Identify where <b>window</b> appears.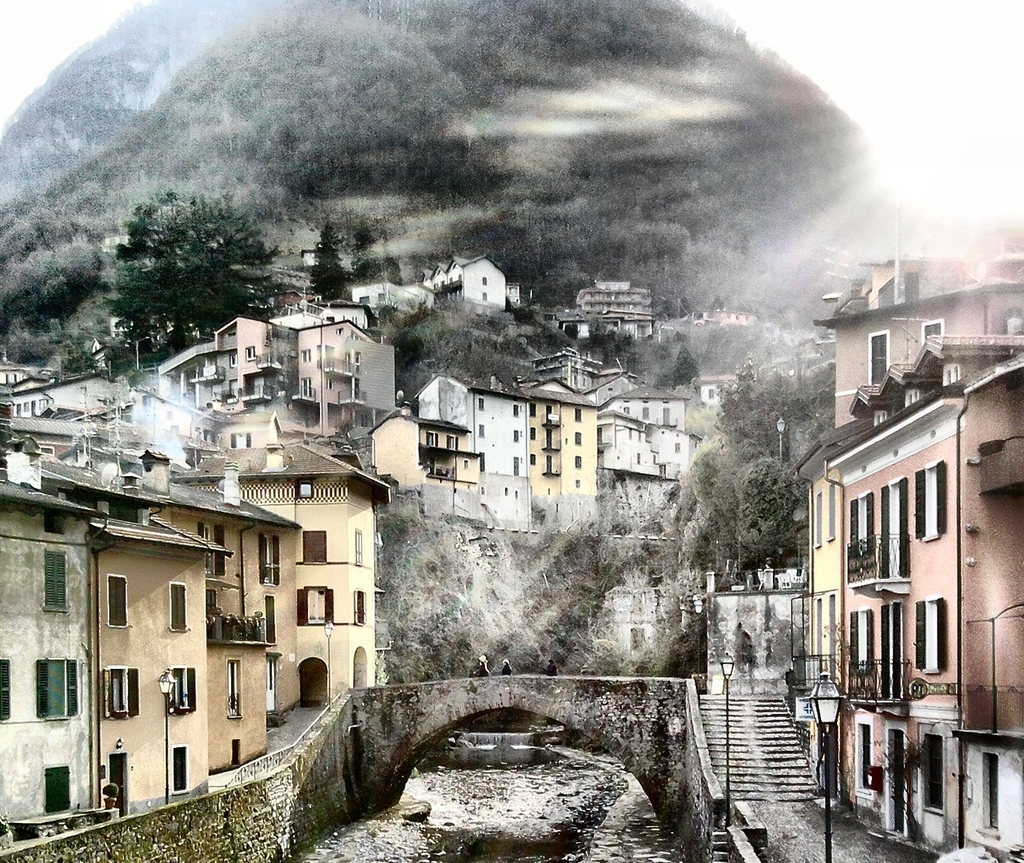
Appears at BBox(668, 408, 669, 422).
